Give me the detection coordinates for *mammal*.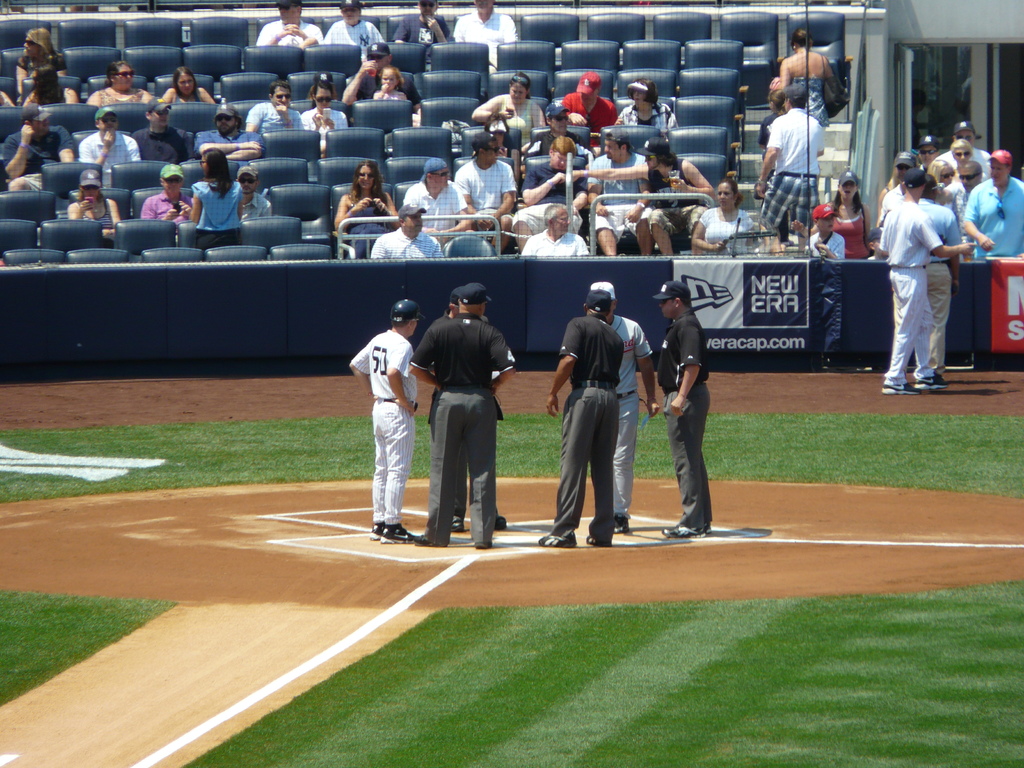
[141,166,197,236].
